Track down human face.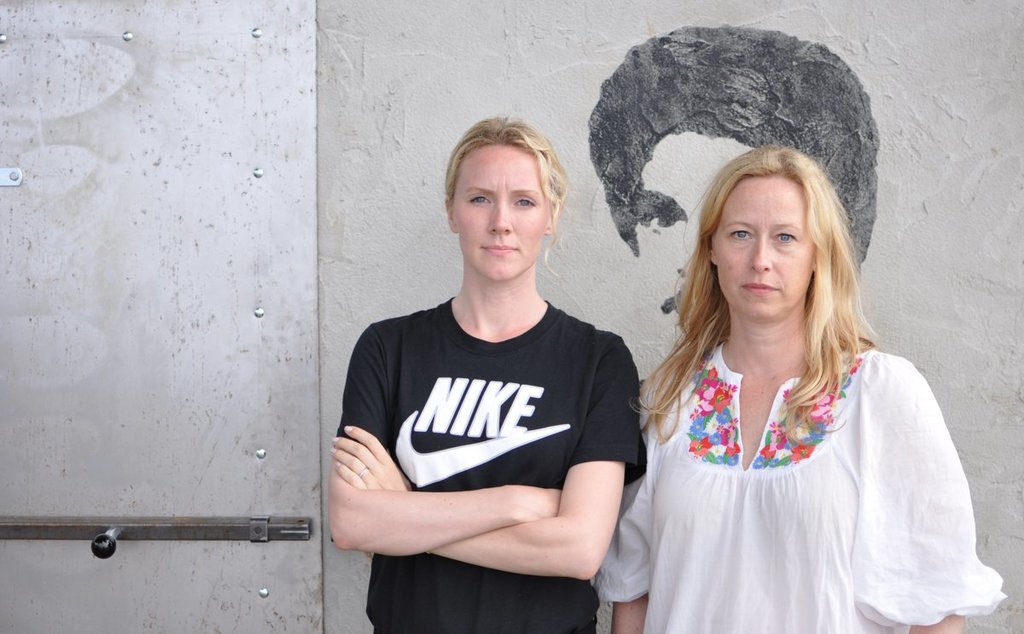
Tracked to crop(636, 136, 752, 338).
